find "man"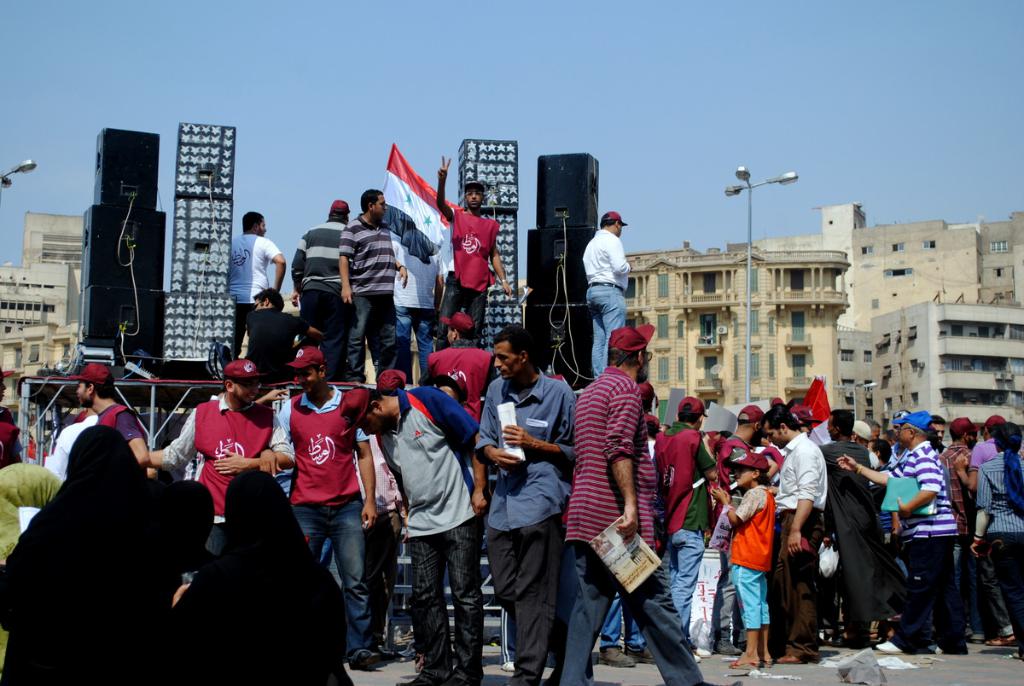
BBox(561, 324, 743, 685)
